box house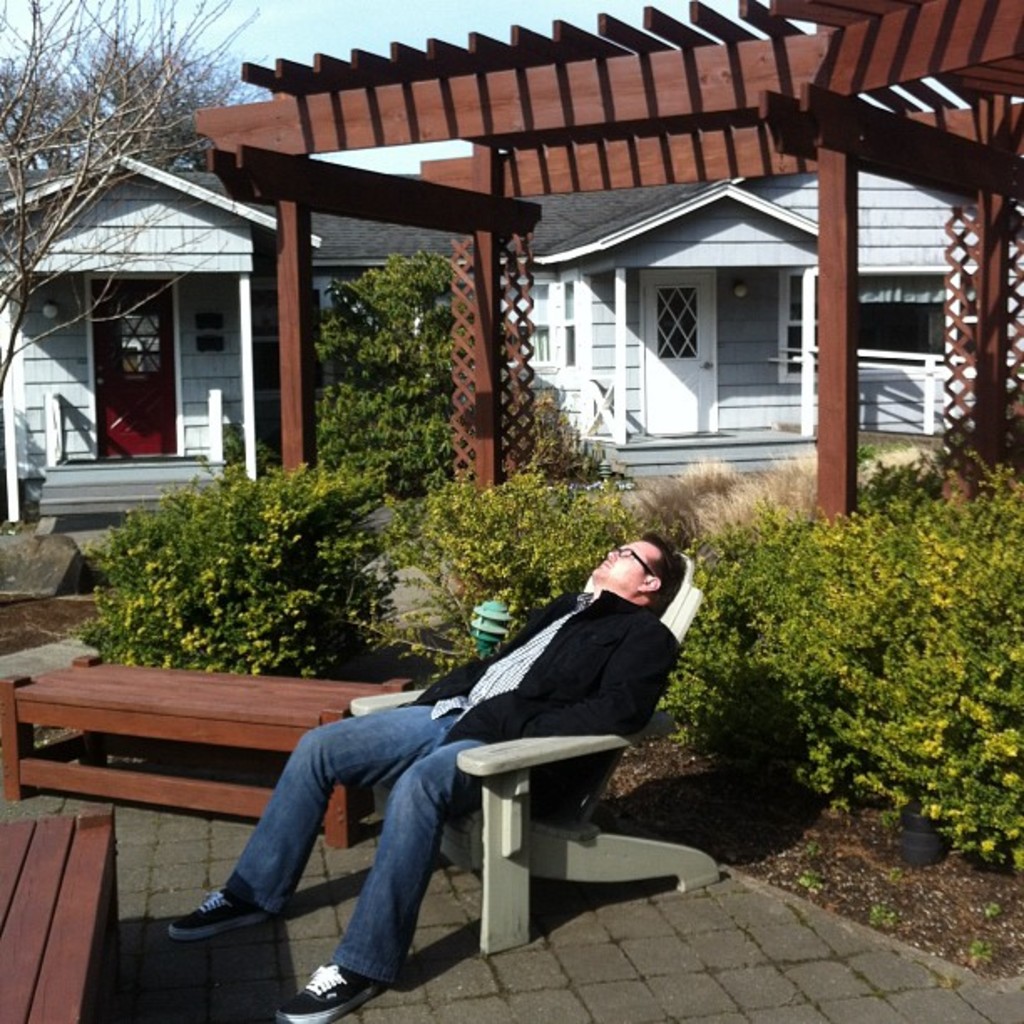
[left=0, top=115, right=355, bottom=524]
